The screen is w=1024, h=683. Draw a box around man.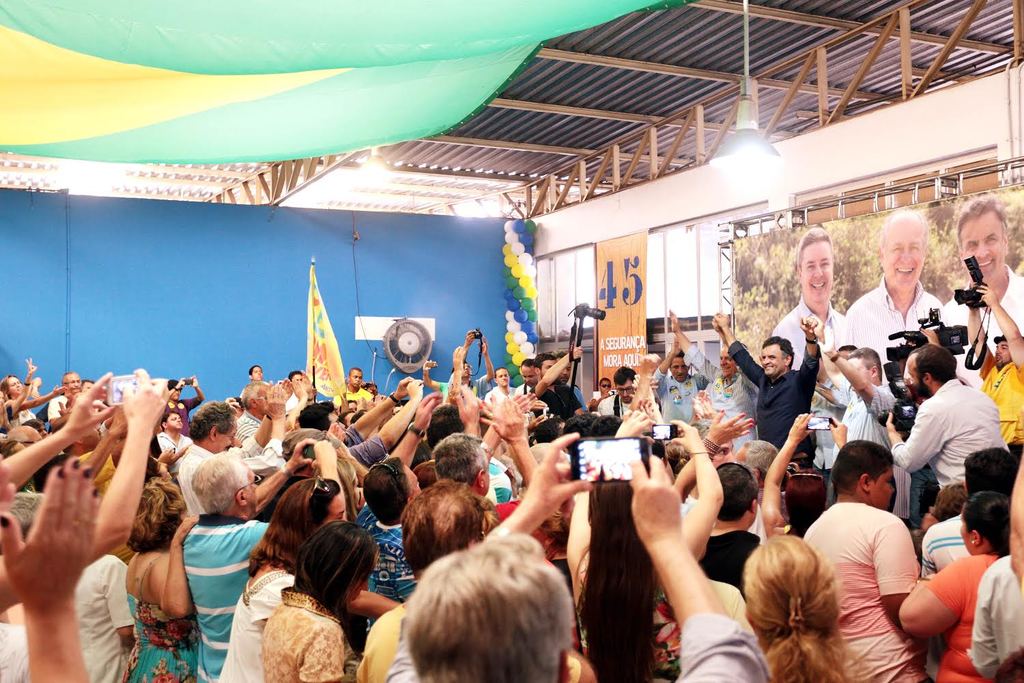
883,329,1008,492.
